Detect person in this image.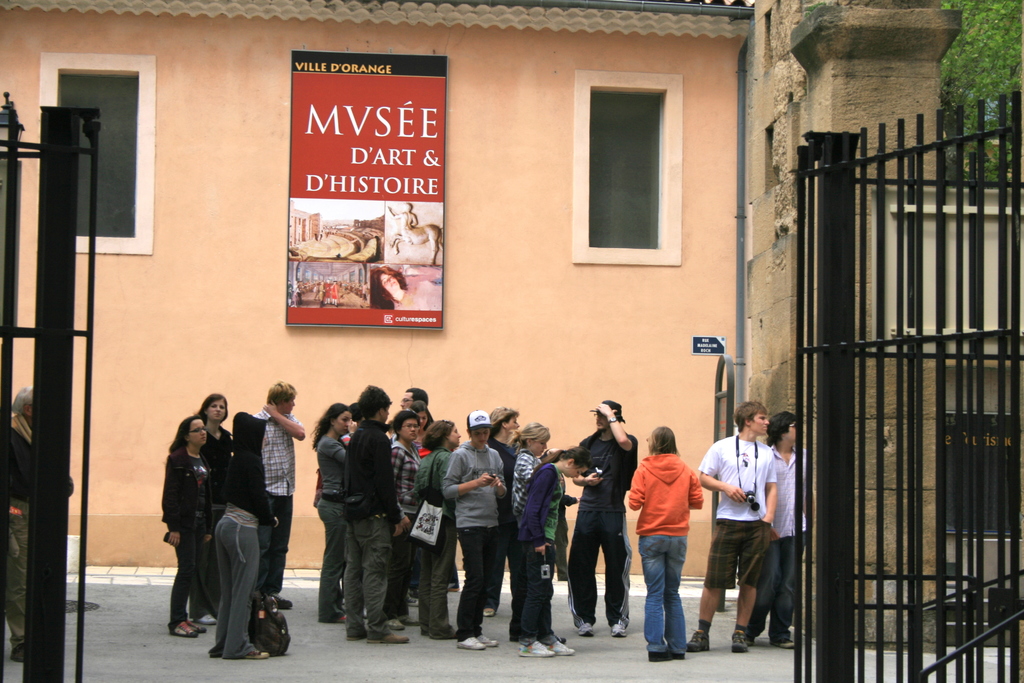
Detection: box=[198, 391, 242, 618].
